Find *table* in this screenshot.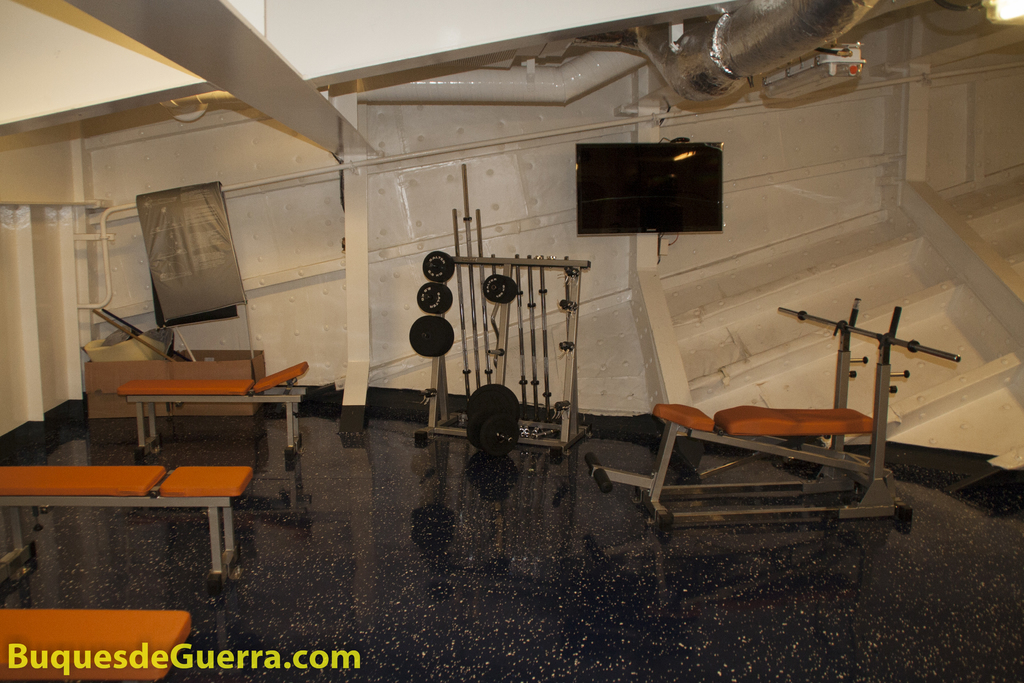
The bounding box for *table* is 0, 606, 208, 682.
